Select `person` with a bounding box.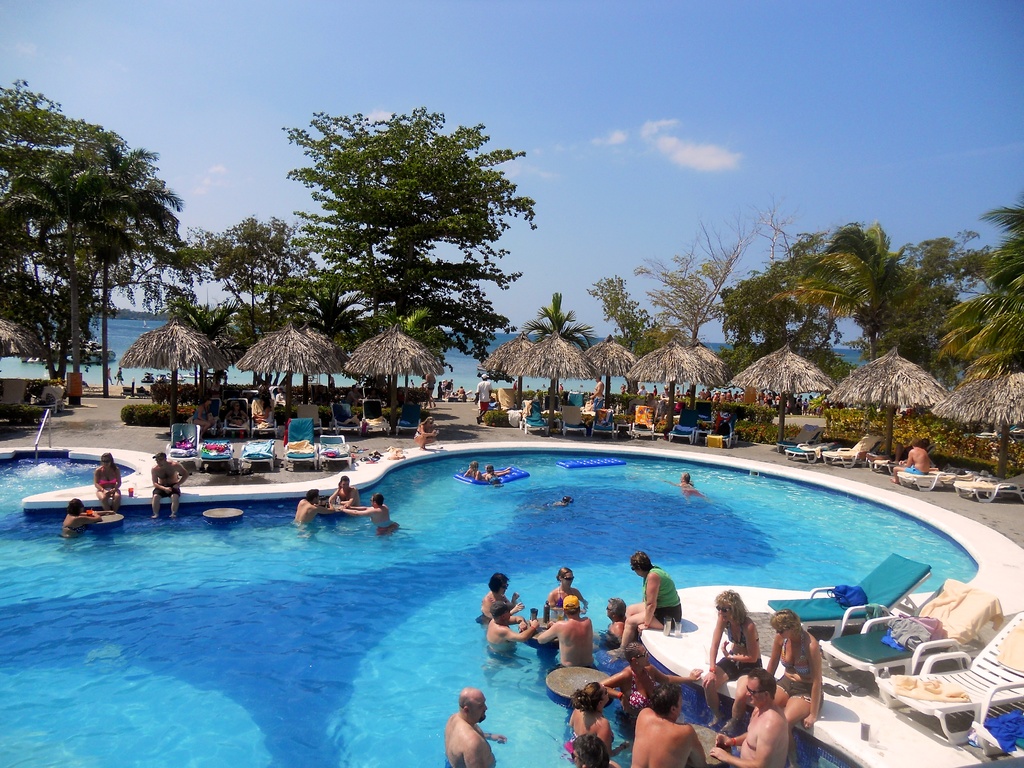
x1=614 y1=552 x2=684 y2=659.
